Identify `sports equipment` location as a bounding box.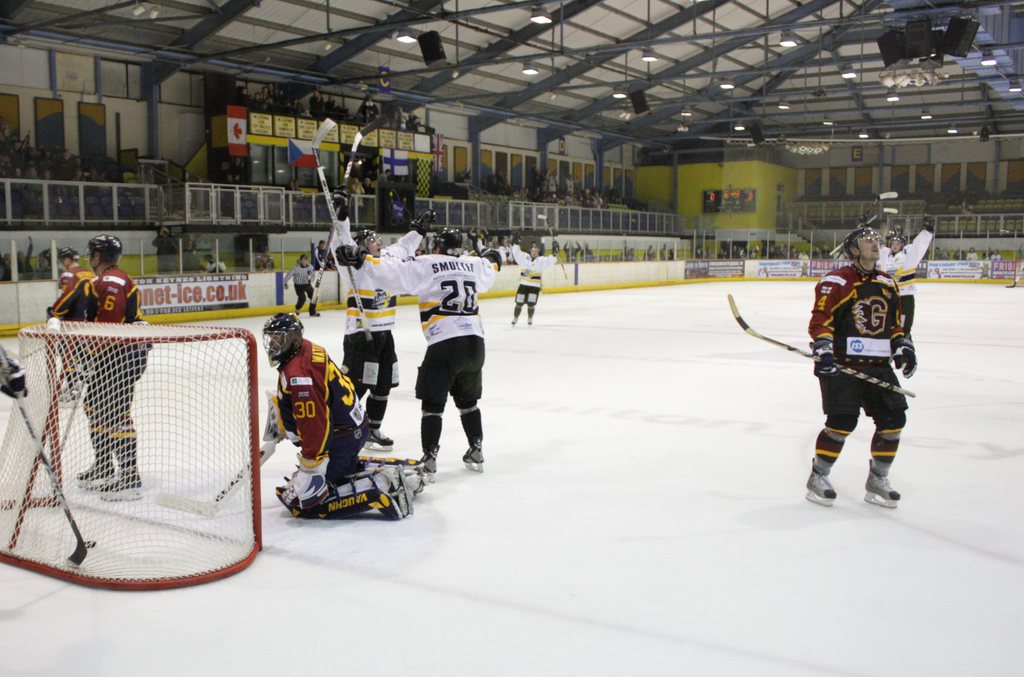
{"x1": 426, "y1": 222, "x2": 464, "y2": 259}.
